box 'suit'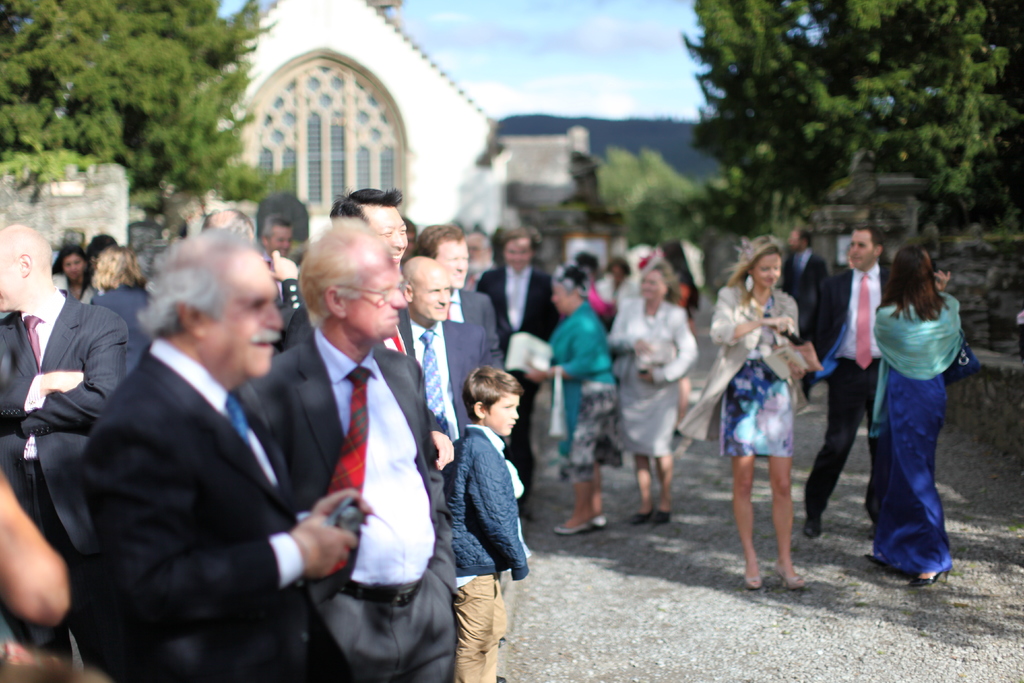
box=[0, 288, 133, 664]
